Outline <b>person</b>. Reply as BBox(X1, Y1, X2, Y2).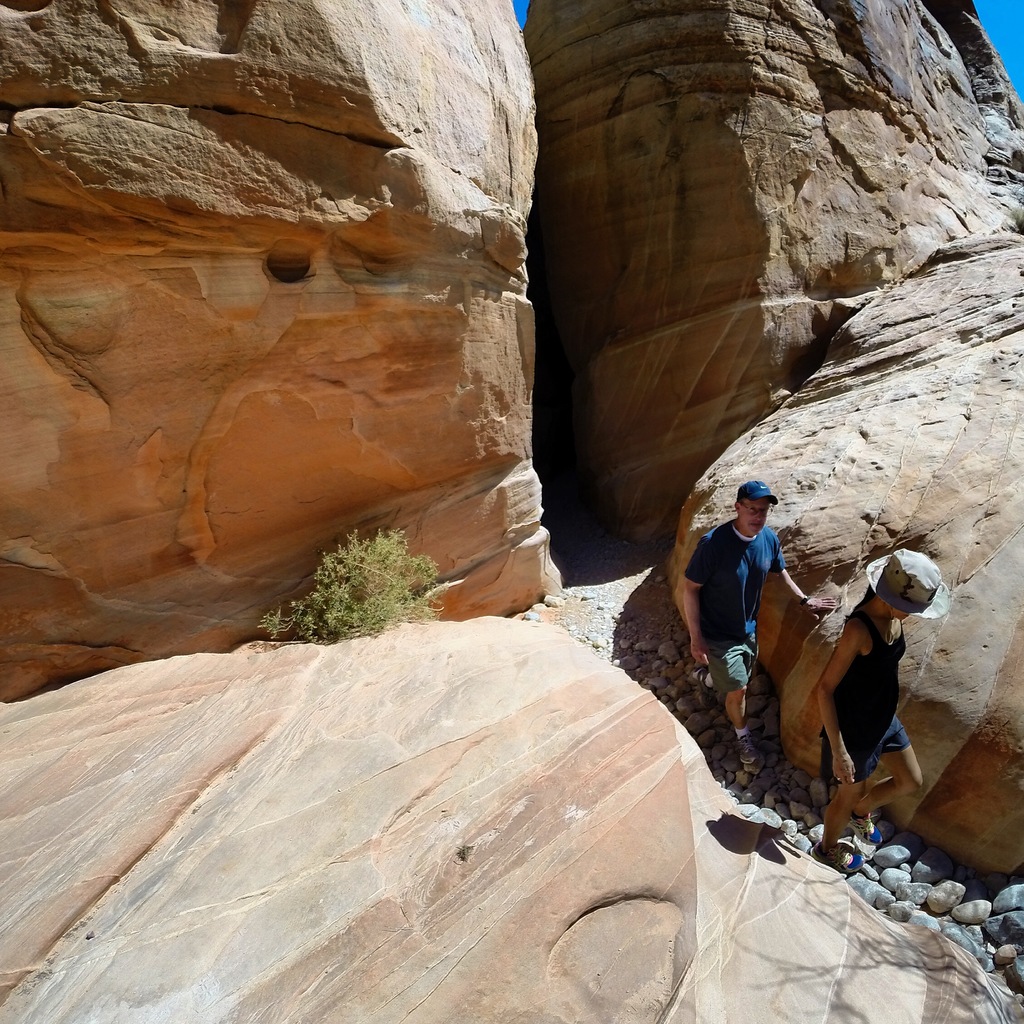
BBox(671, 488, 810, 794).
